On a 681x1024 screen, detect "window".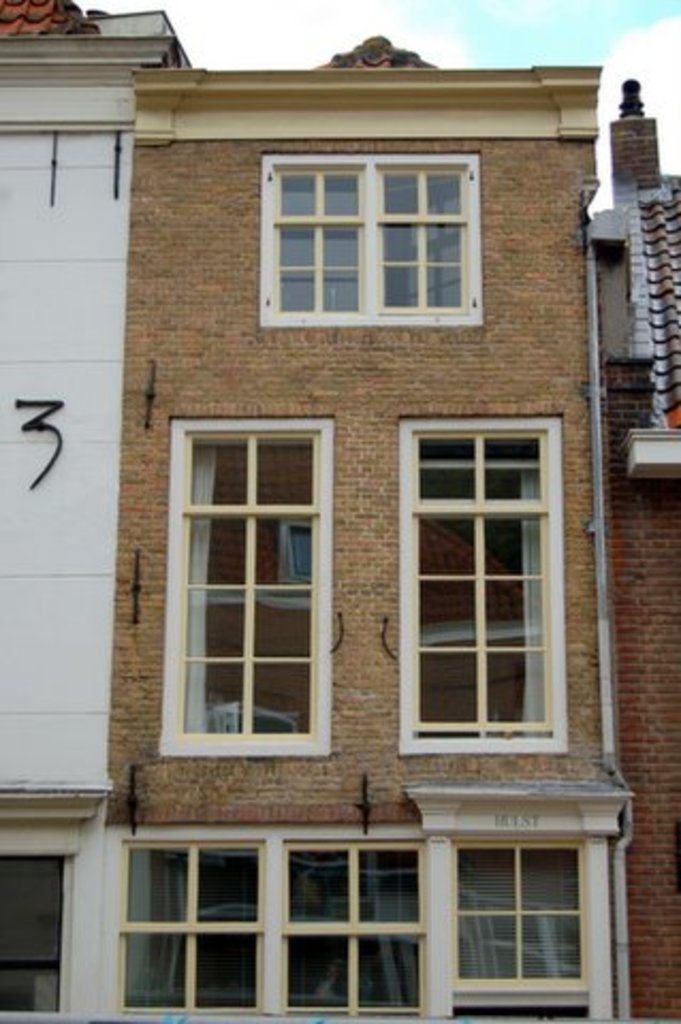
(397, 420, 574, 764).
